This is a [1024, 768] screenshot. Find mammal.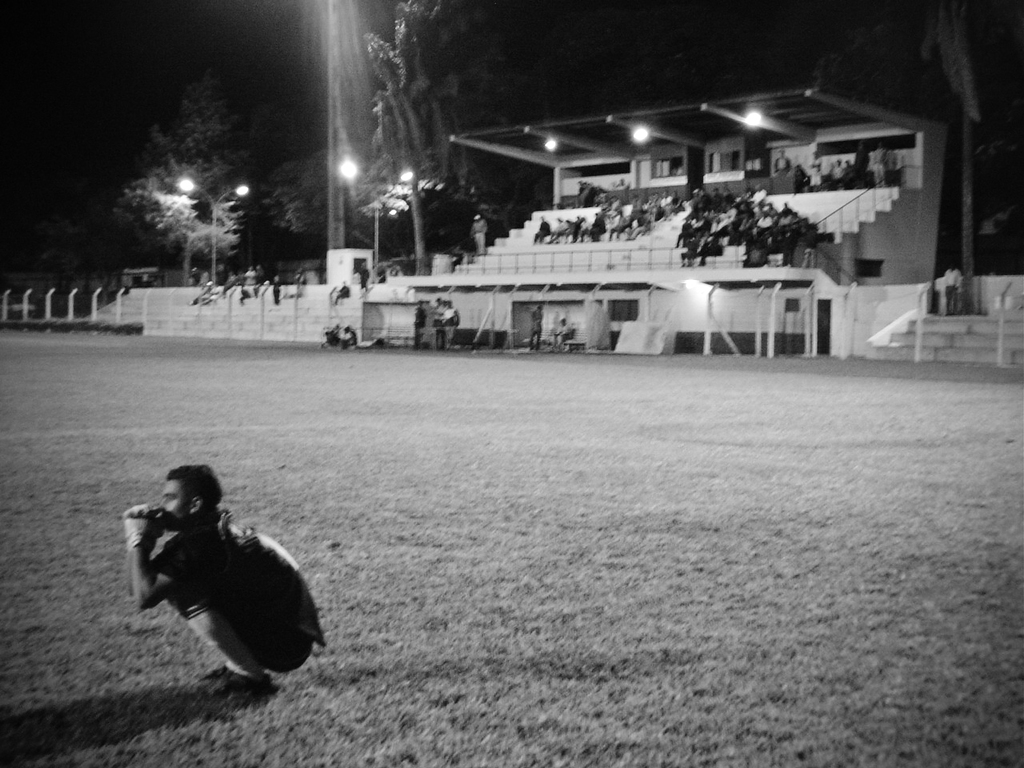
Bounding box: x1=334, y1=281, x2=353, y2=303.
